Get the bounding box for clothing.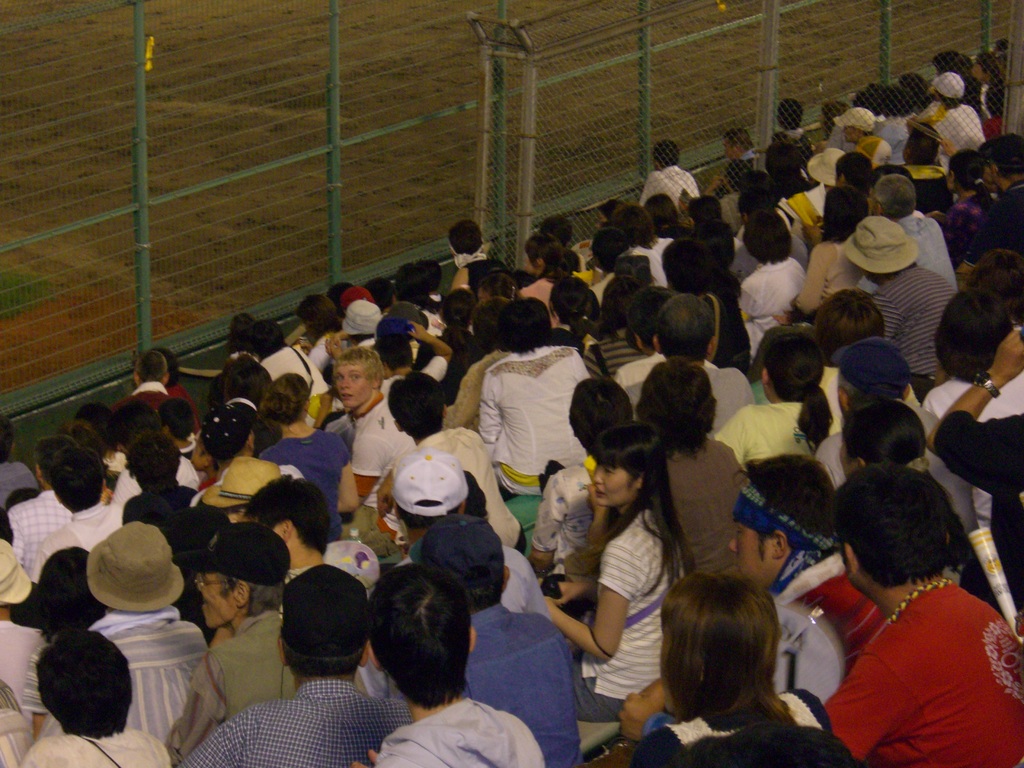
(3, 487, 73, 573).
